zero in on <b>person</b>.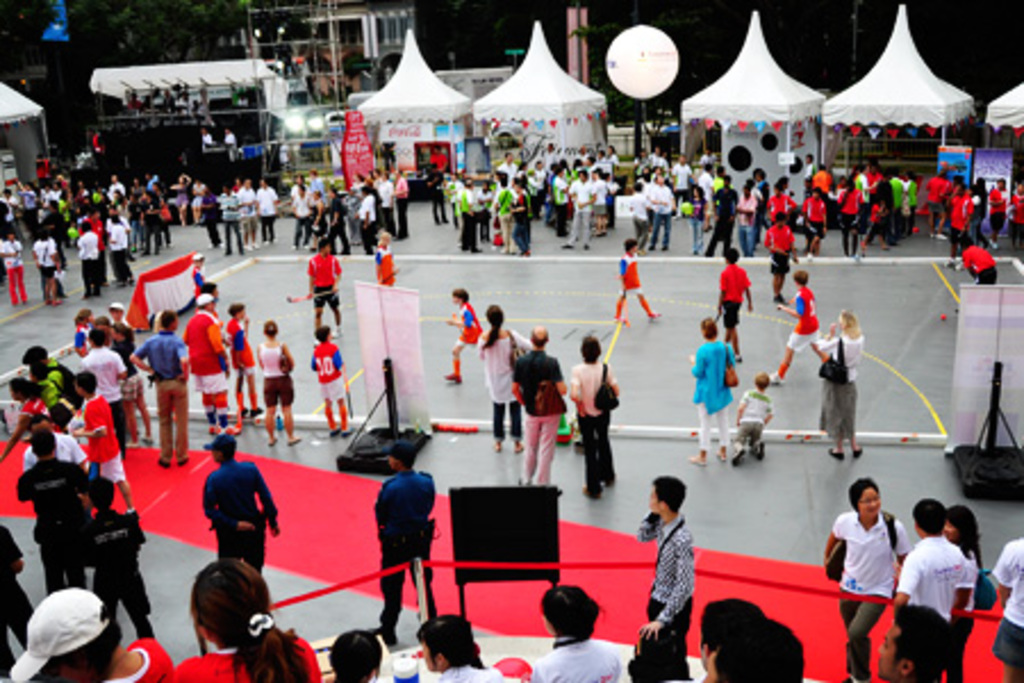
Zeroed in: {"x1": 166, "y1": 549, "x2": 319, "y2": 681}.
